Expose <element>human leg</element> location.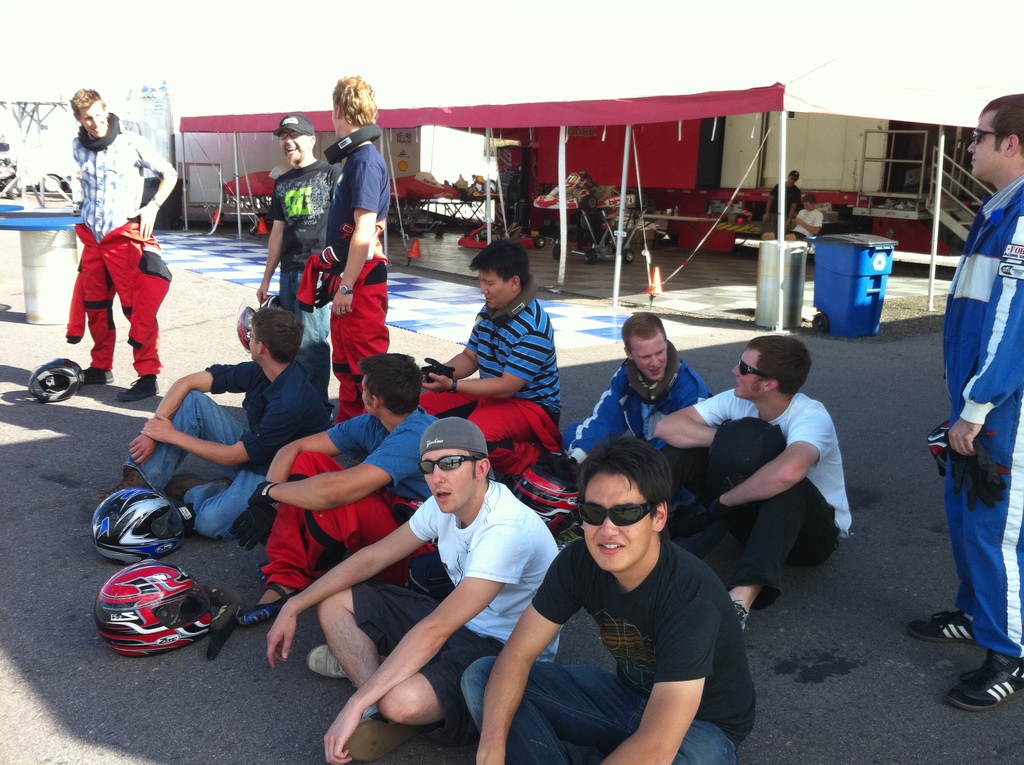
Exposed at <bbox>726, 472, 831, 630</bbox>.
